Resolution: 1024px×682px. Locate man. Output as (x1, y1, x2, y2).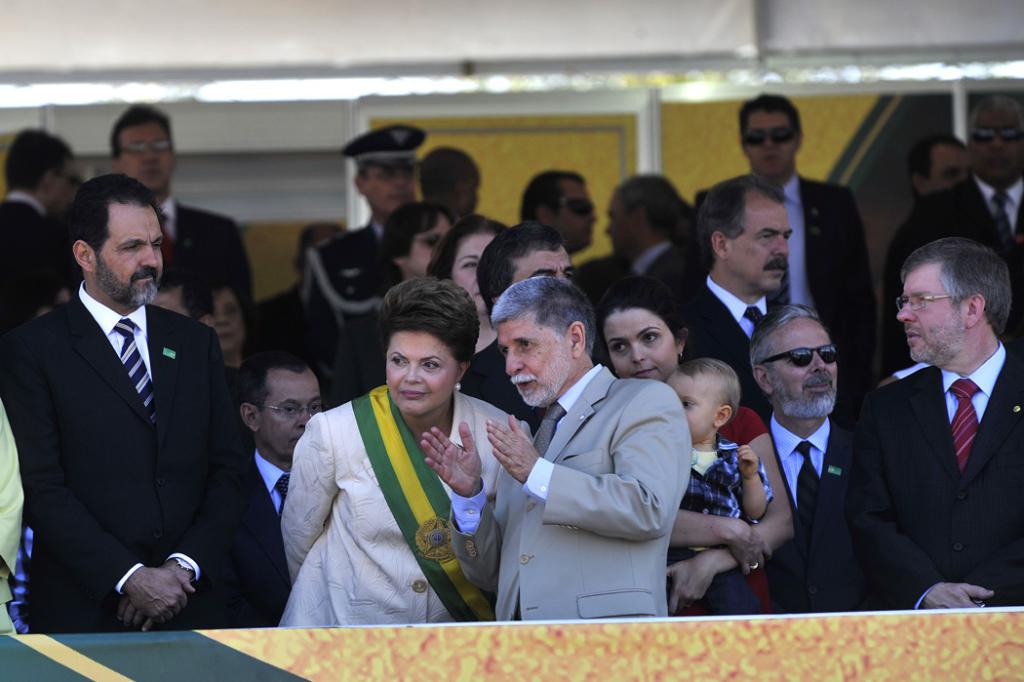
(98, 93, 261, 330).
